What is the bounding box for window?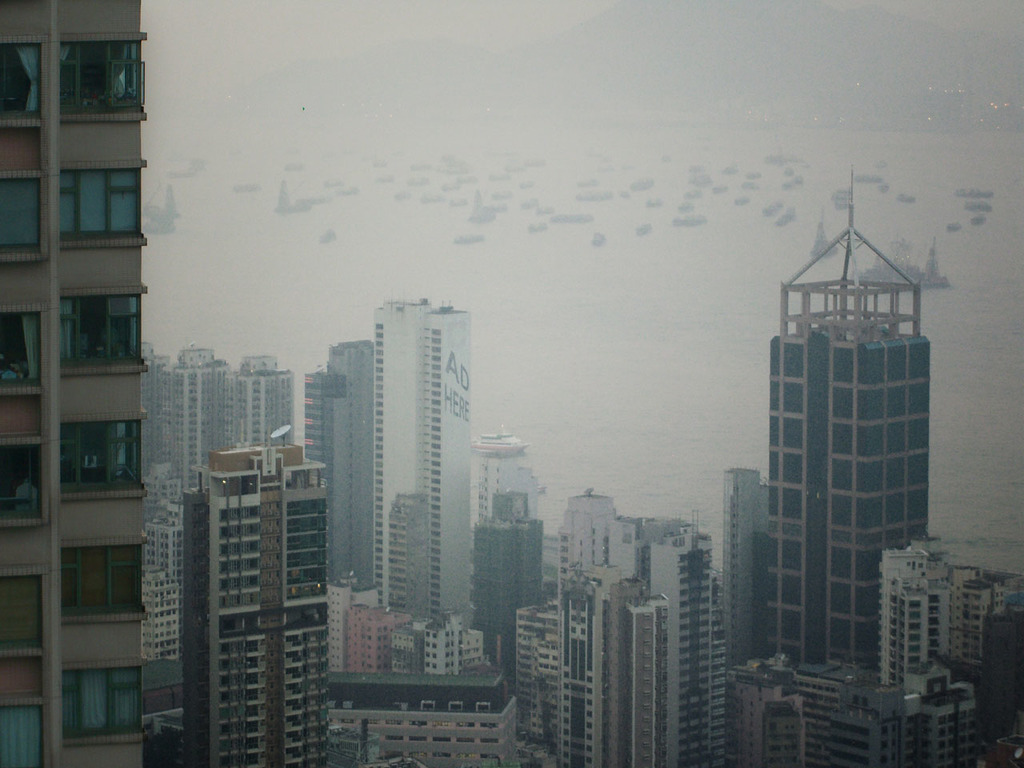
58,294,145,386.
